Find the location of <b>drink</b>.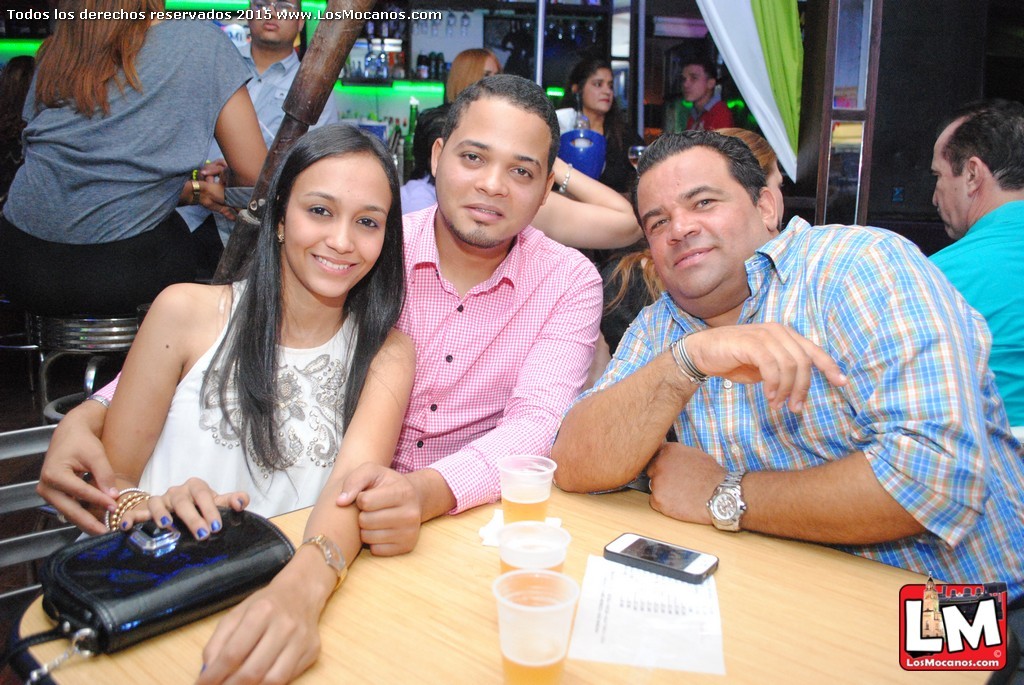
Location: bbox(503, 563, 568, 610).
